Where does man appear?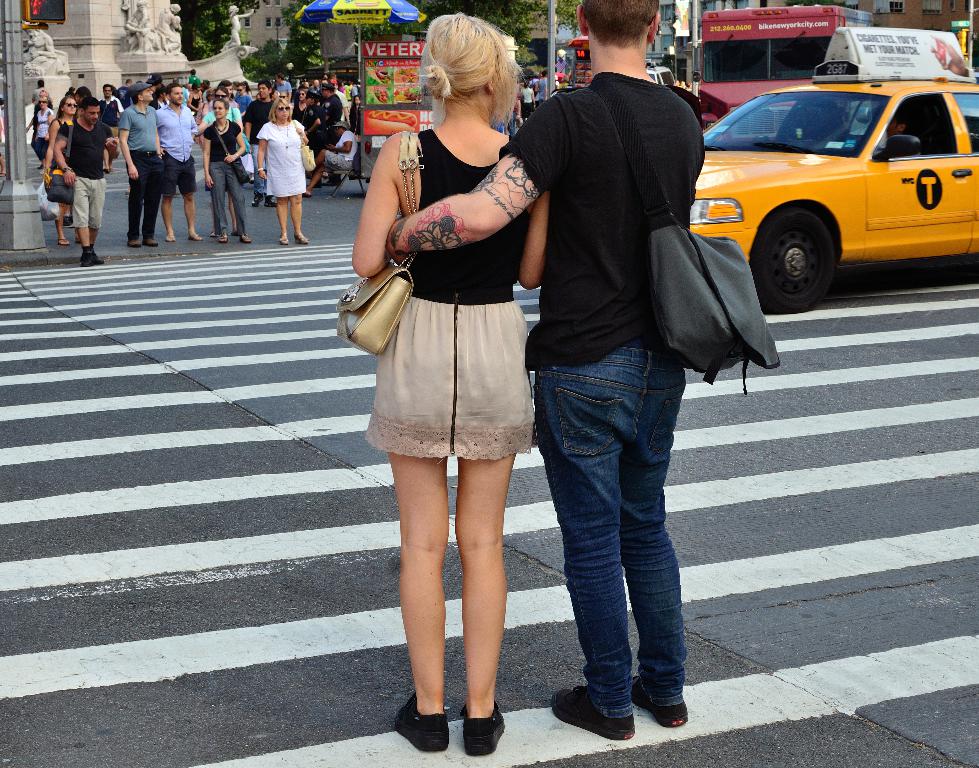
Appears at (275,73,294,101).
